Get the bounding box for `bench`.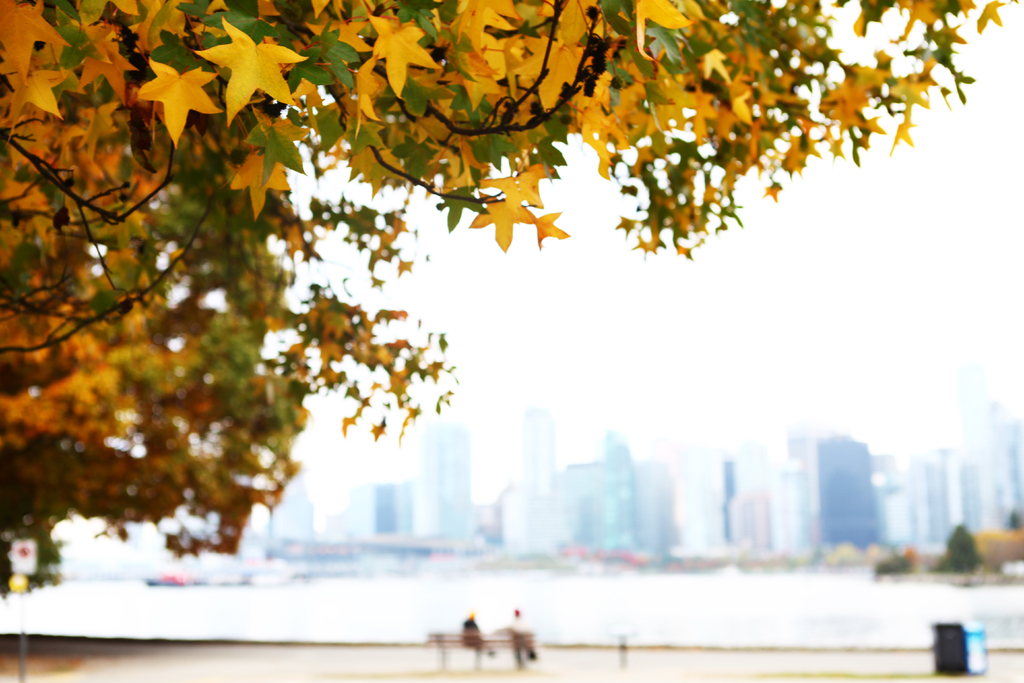
428,631,534,671.
